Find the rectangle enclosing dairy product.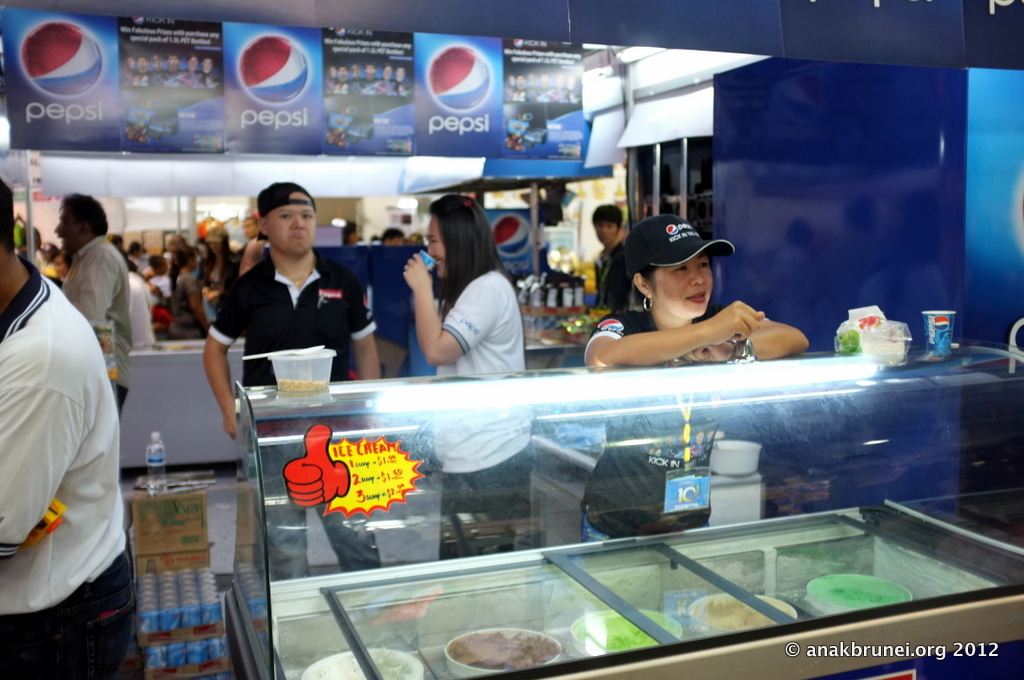
{"x1": 583, "y1": 618, "x2": 667, "y2": 654}.
